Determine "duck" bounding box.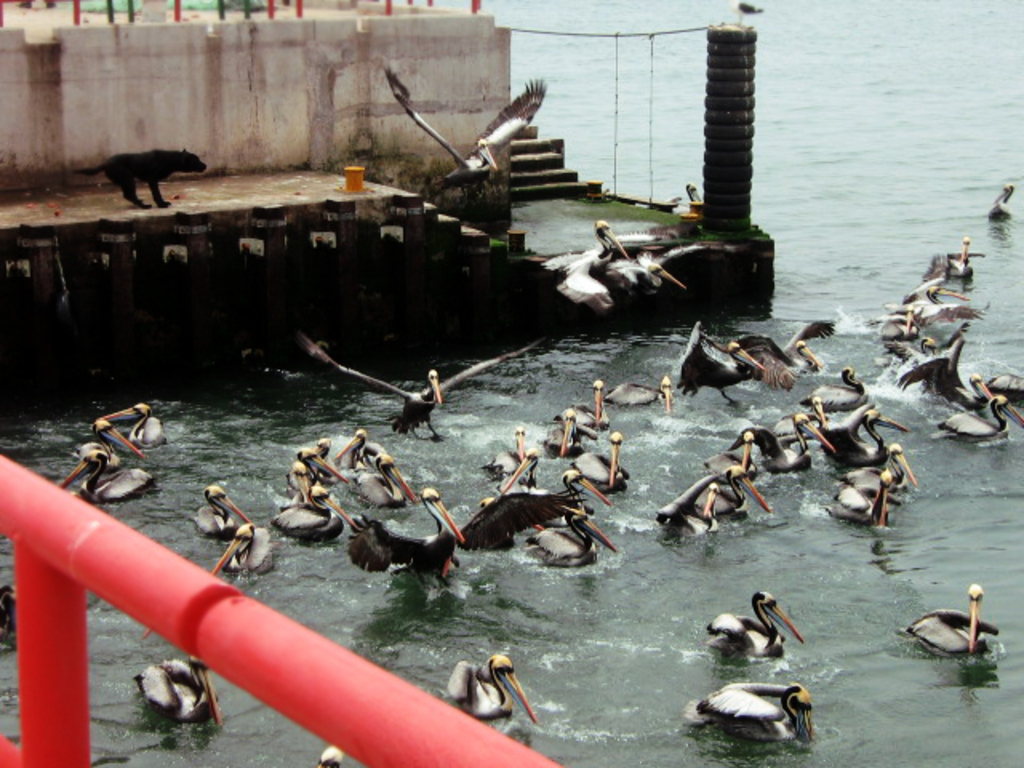
Determined: [462, 464, 611, 555].
